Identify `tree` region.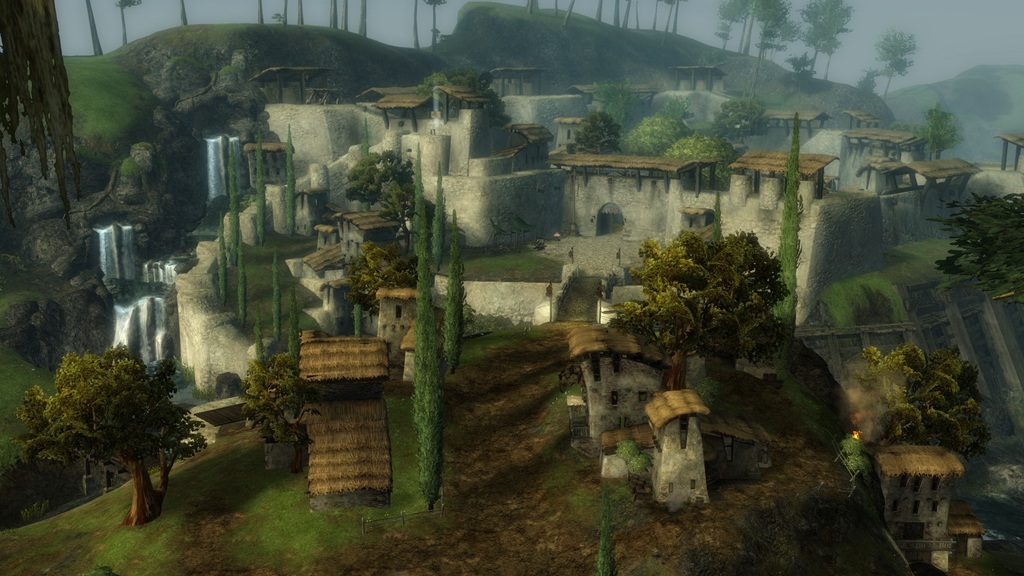
Region: 711, 95, 766, 151.
